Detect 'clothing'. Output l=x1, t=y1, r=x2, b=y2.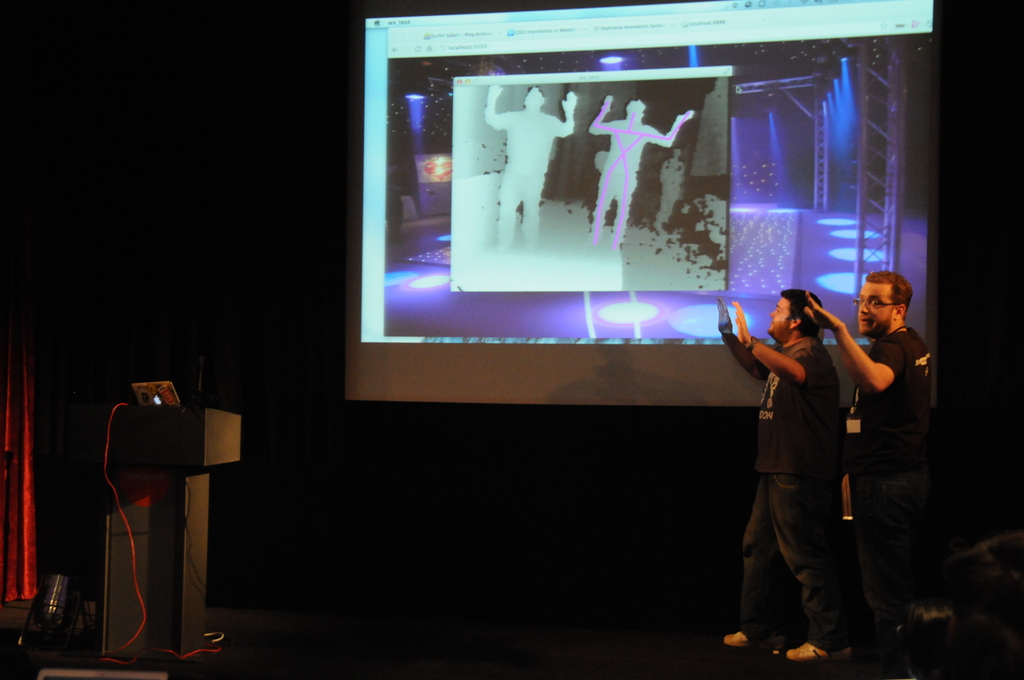
l=844, t=261, r=940, b=614.
